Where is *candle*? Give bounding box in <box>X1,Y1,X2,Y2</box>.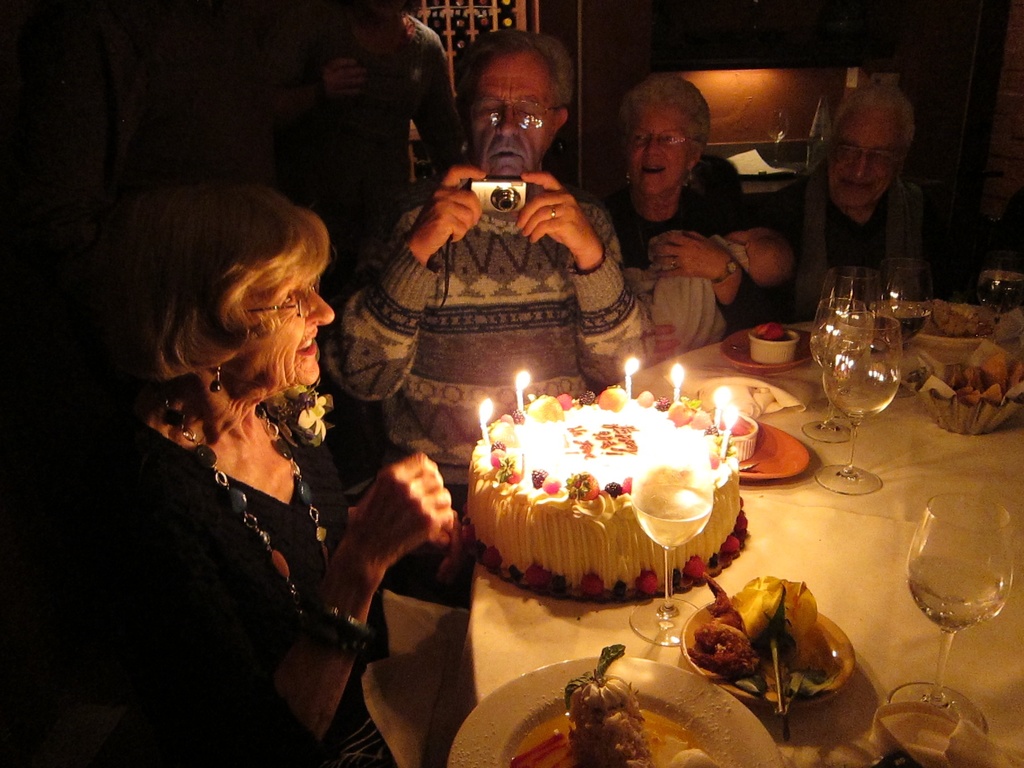
<box>670,365,684,402</box>.
